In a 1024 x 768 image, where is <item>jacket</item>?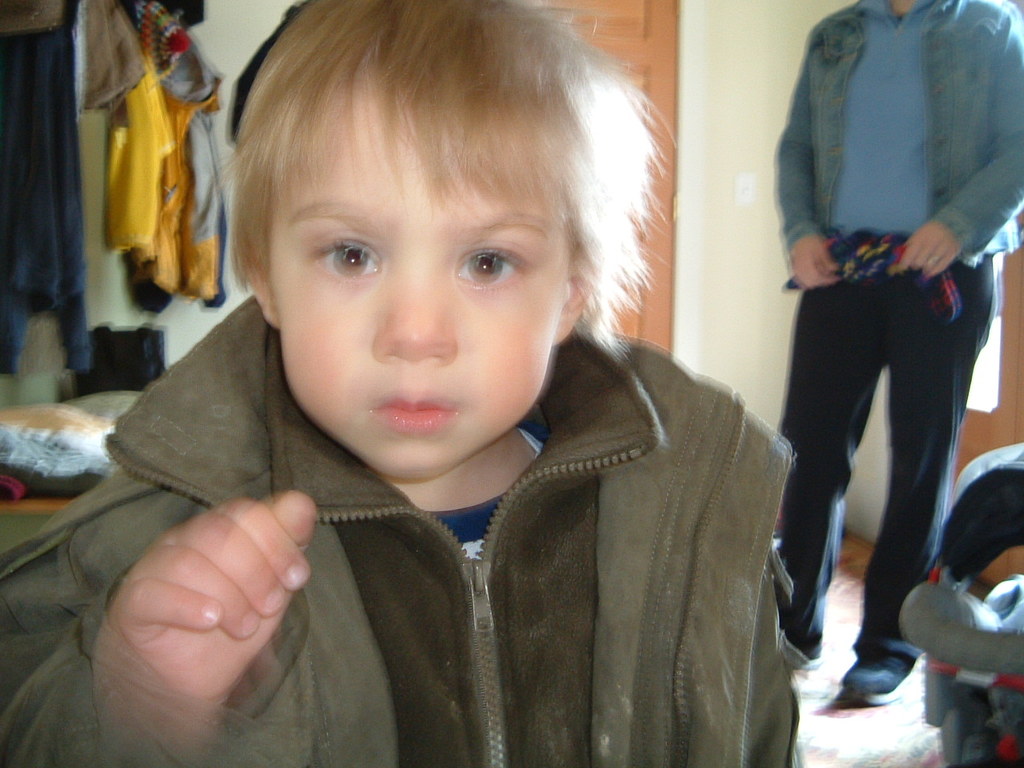
{"x1": 0, "y1": 290, "x2": 814, "y2": 767}.
